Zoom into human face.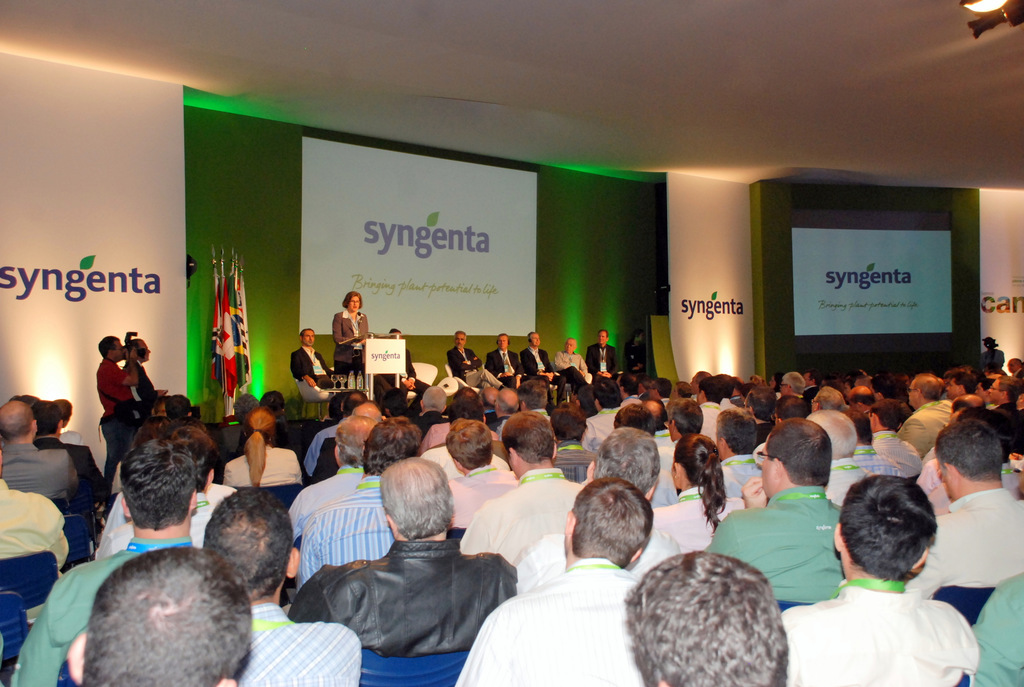
Zoom target: x1=303, y1=329, x2=314, y2=344.
